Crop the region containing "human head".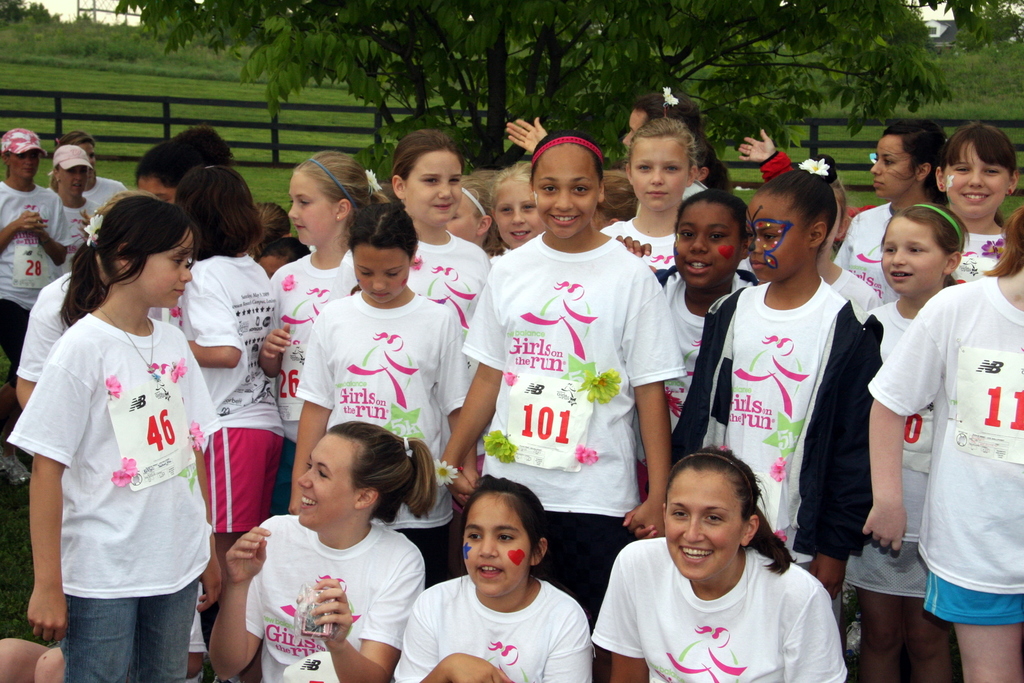
Crop region: {"left": 1005, "top": 185, "right": 1023, "bottom": 272}.
